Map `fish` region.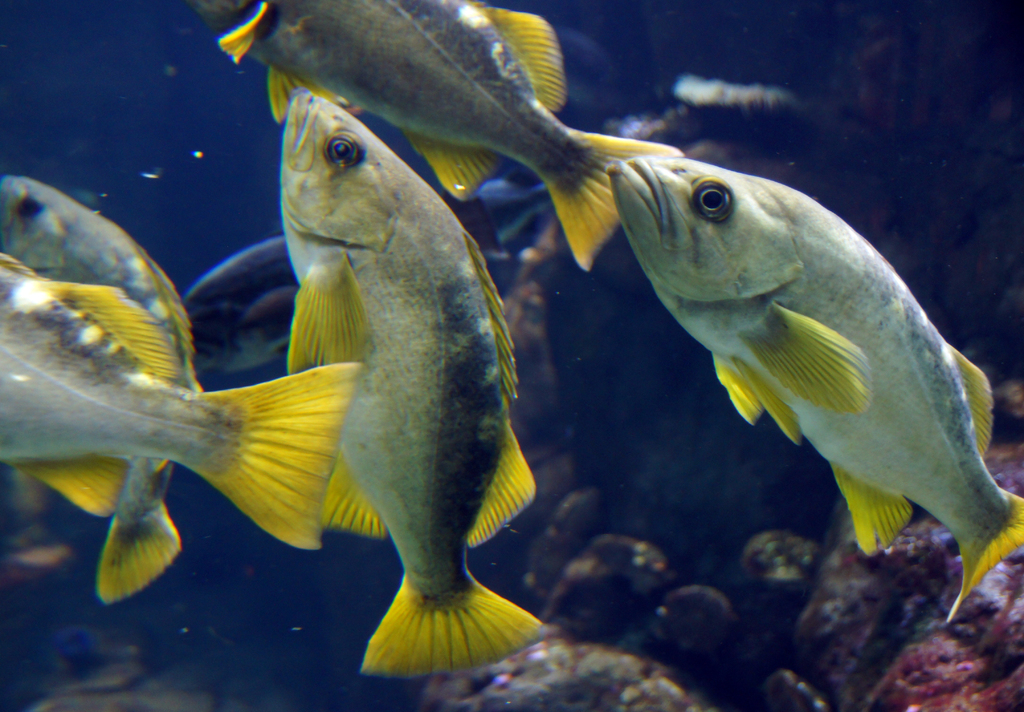
Mapped to l=200, t=86, r=803, b=396.
